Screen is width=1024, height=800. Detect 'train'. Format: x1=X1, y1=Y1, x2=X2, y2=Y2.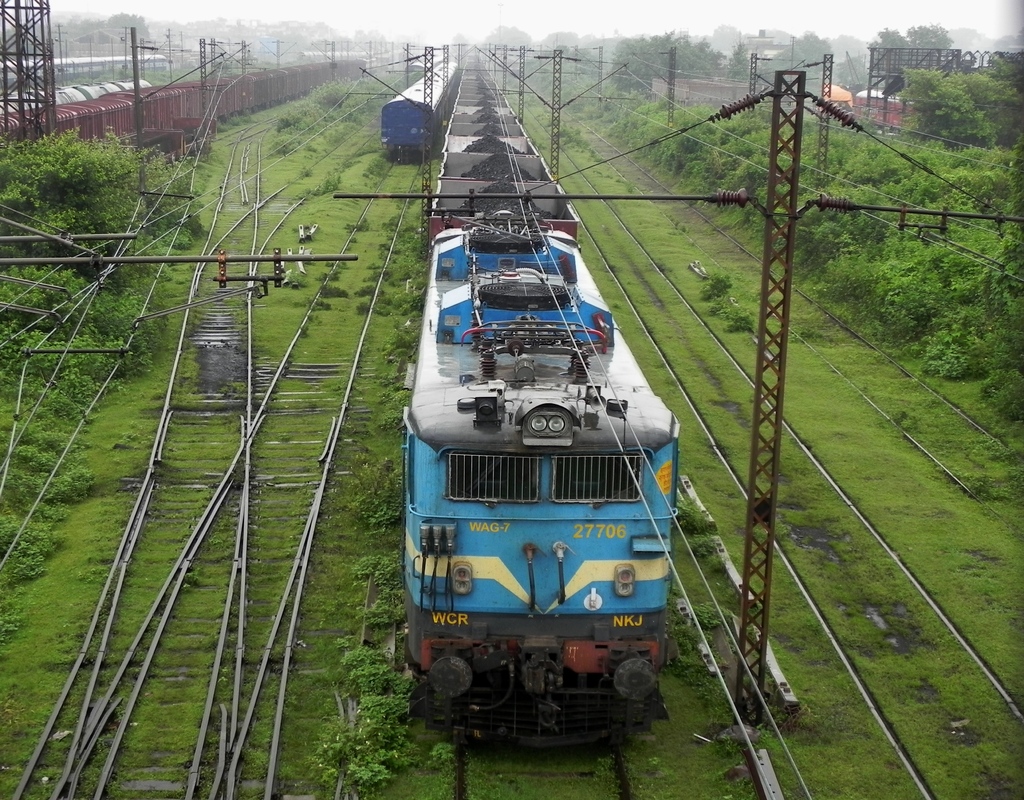
x1=408, y1=54, x2=680, y2=751.
